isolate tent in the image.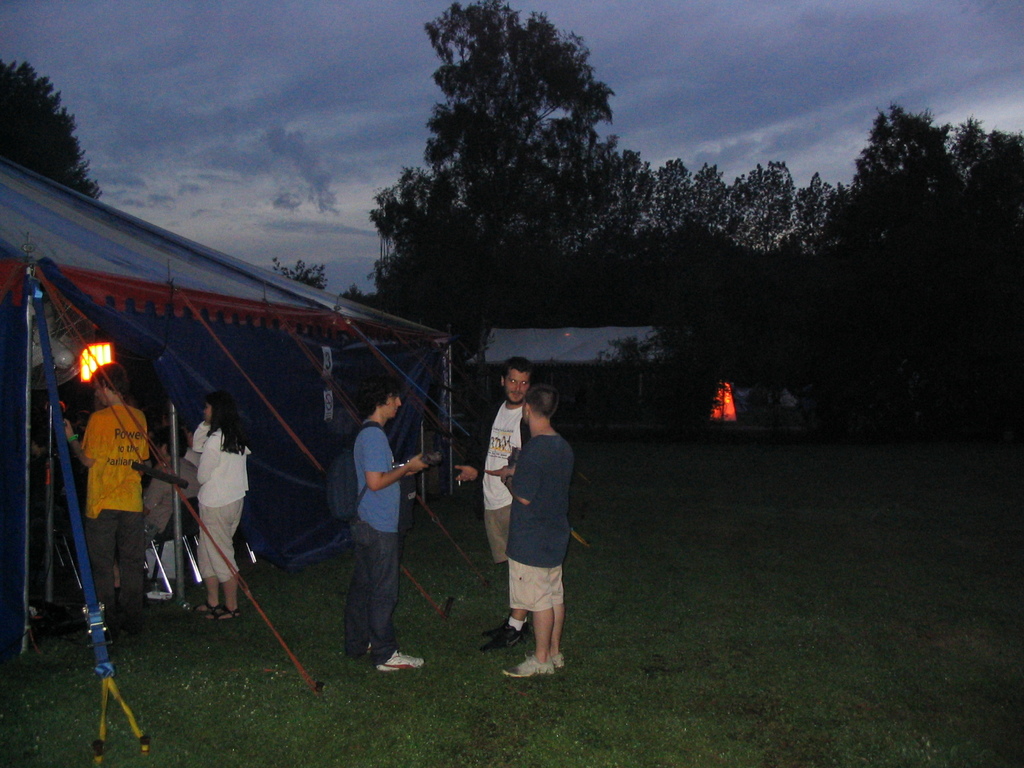
Isolated region: (0, 133, 467, 761).
